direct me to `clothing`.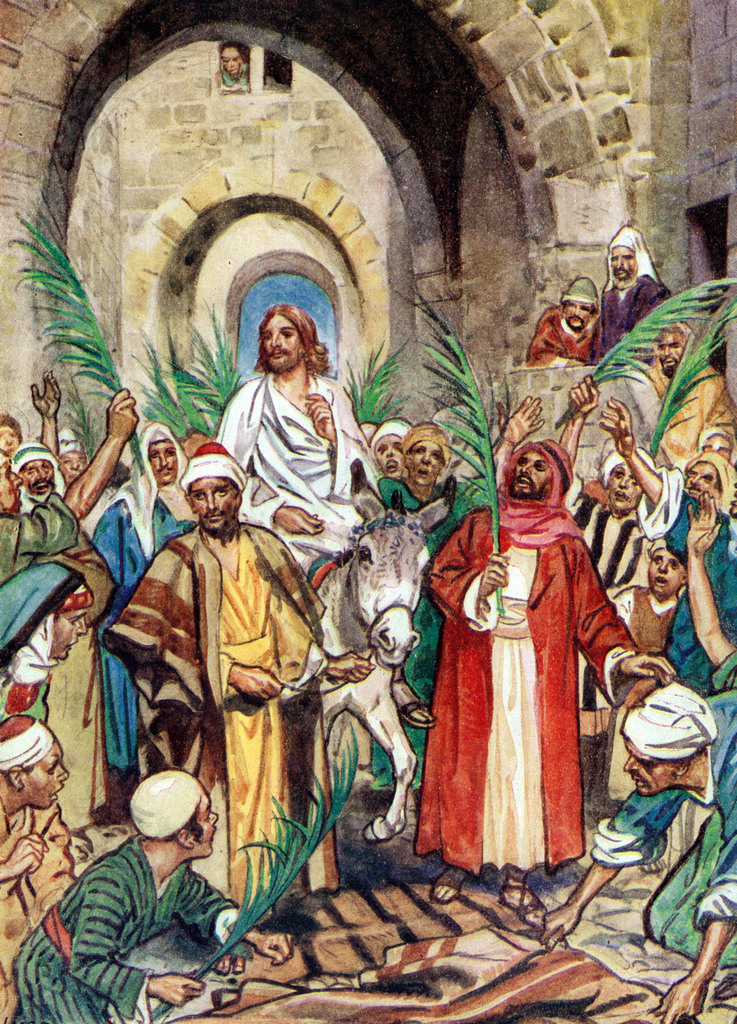
Direction: (left=0, top=561, right=61, bottom=721).
